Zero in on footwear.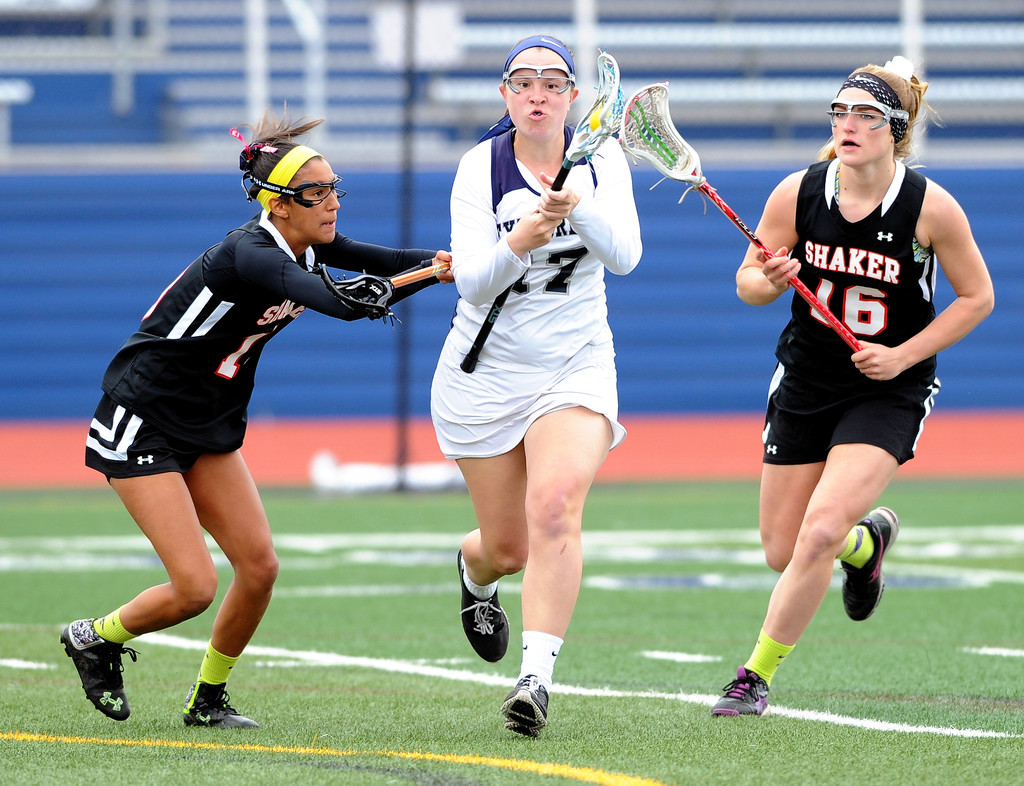
Zeroed in: detection(710, 662, 770, 719).
